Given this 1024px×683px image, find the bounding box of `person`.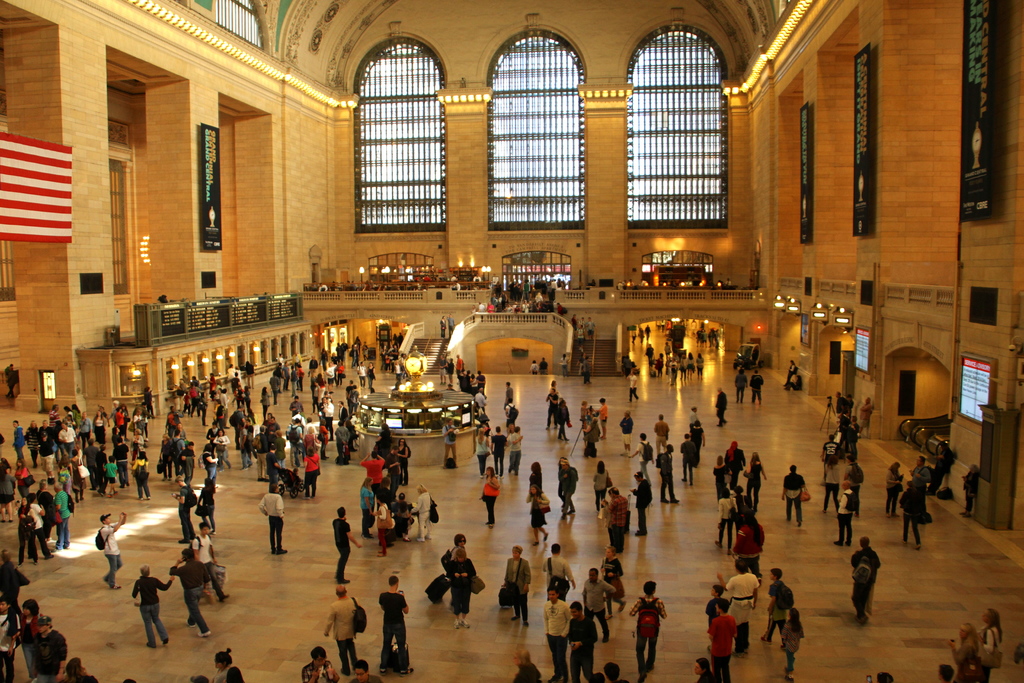
(x1=945, y1=623, x2=979, y2=682).
